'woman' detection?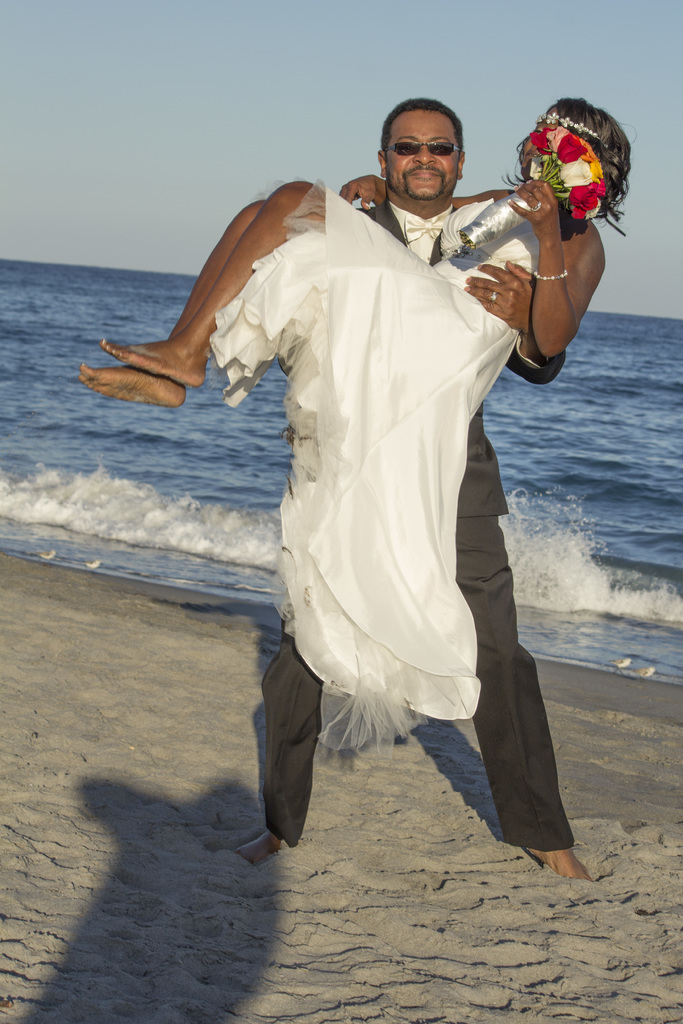
left=76, top=88, right=632, bottom=751
